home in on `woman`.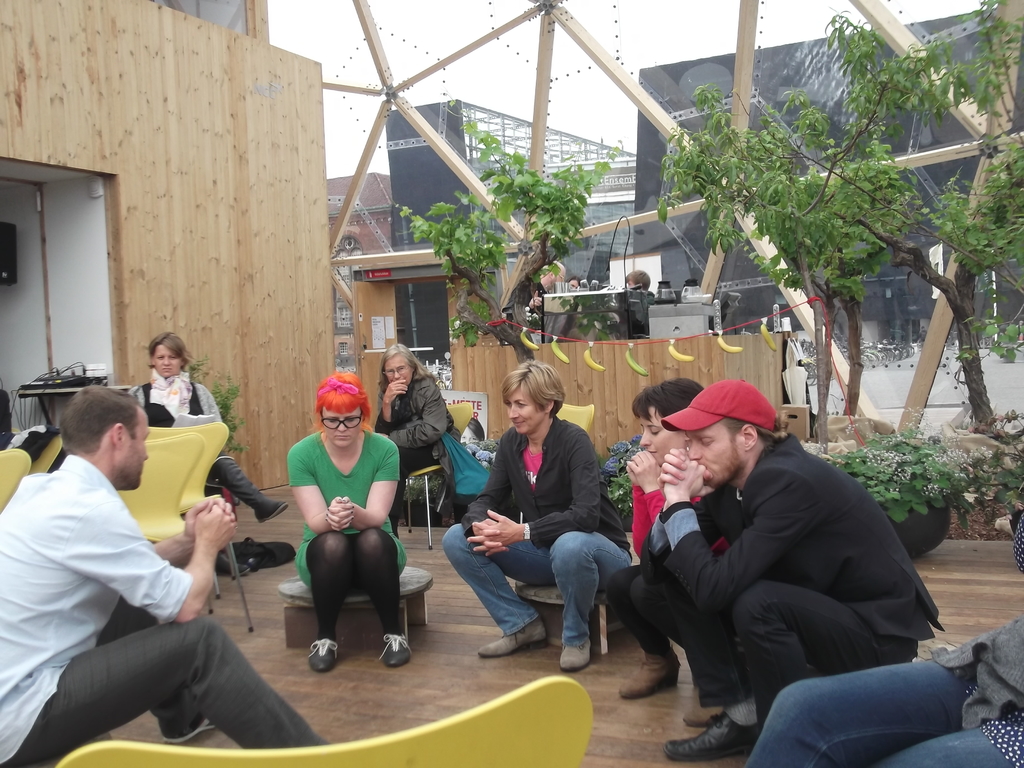
Homed in at 444/352/631/675.
